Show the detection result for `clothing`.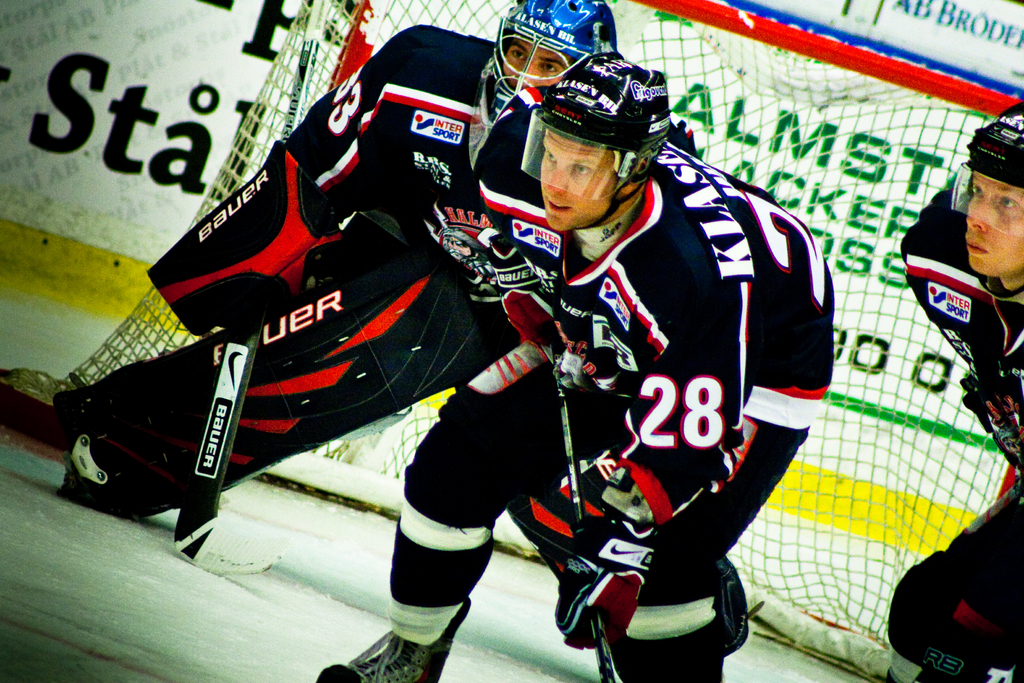
bbox(54, 22, 698, 522).
